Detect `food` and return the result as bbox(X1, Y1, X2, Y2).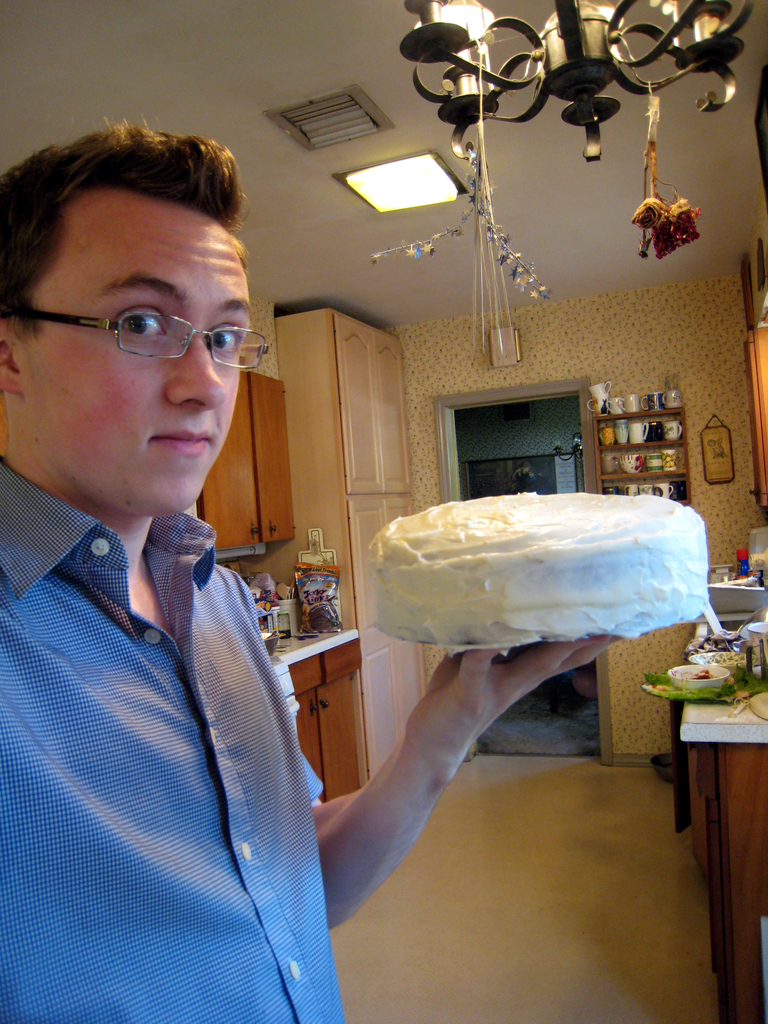
bbox(403, 483, 714, 673).
